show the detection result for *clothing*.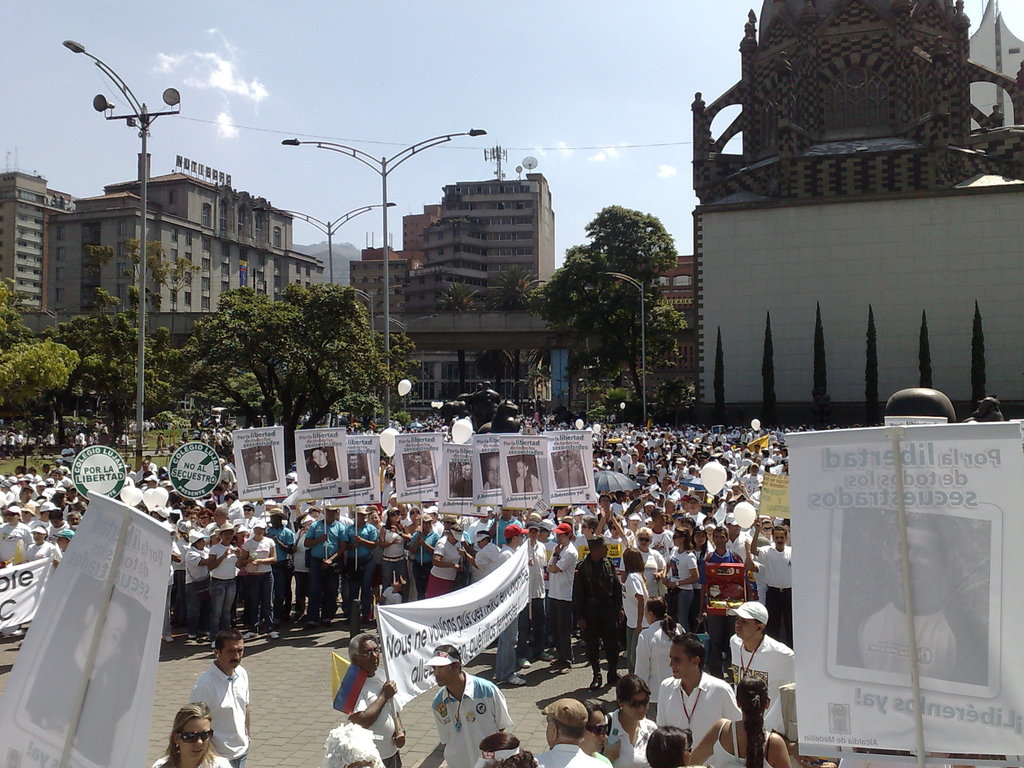
572,553,620,688.
